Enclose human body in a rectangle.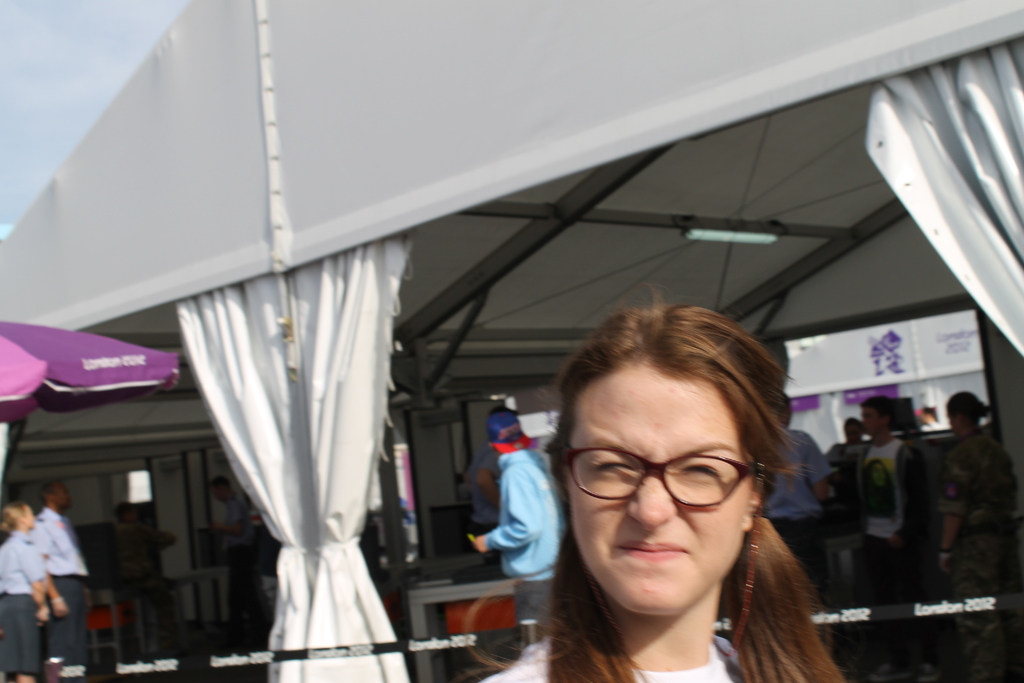
467, 439, 566, 646.
